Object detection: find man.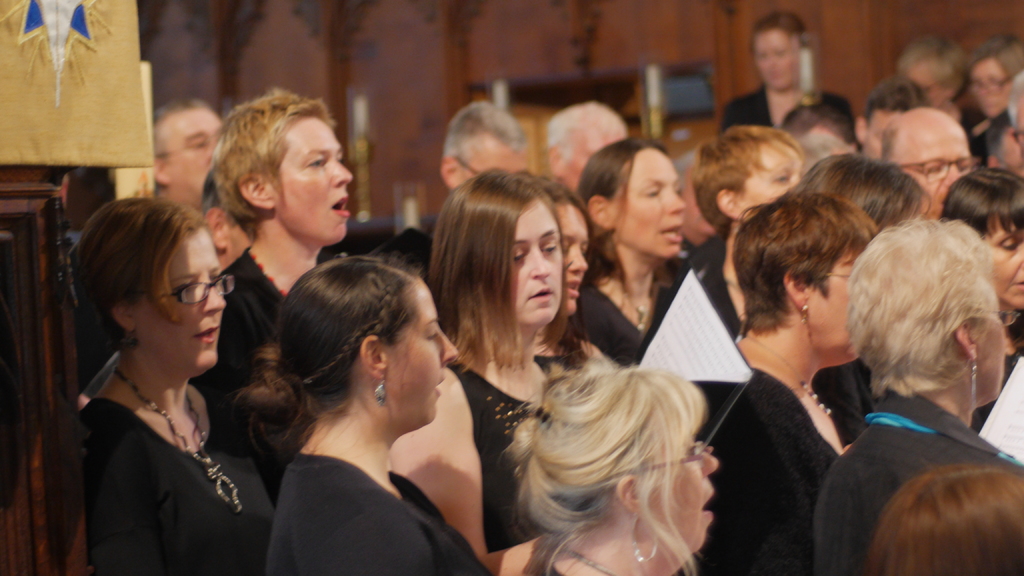
region(154, 94, 225, 216).
